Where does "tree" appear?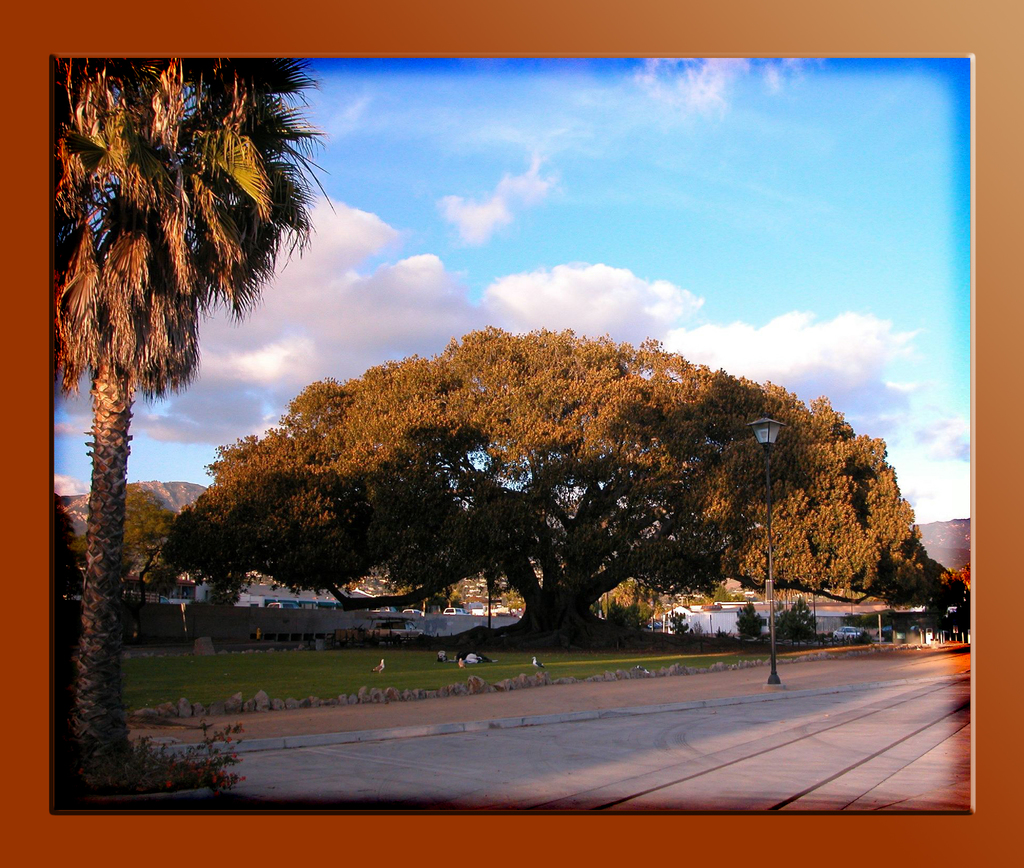
Appears at Rect(205, 285, 858, 640).
